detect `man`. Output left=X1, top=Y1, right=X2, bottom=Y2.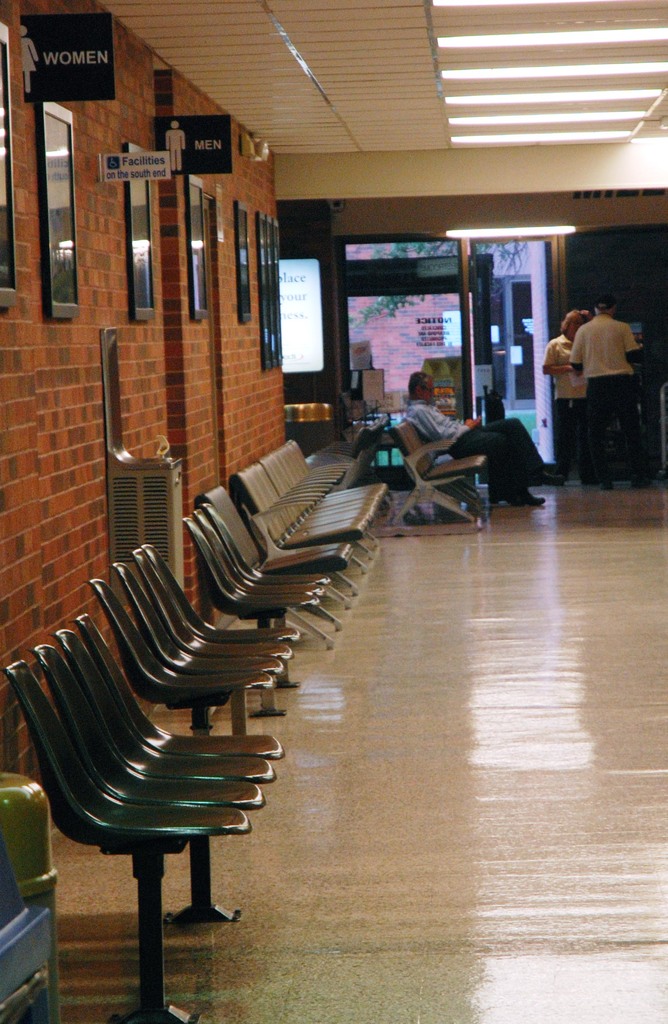
left=407, top=373, right=546, bottom=511.
